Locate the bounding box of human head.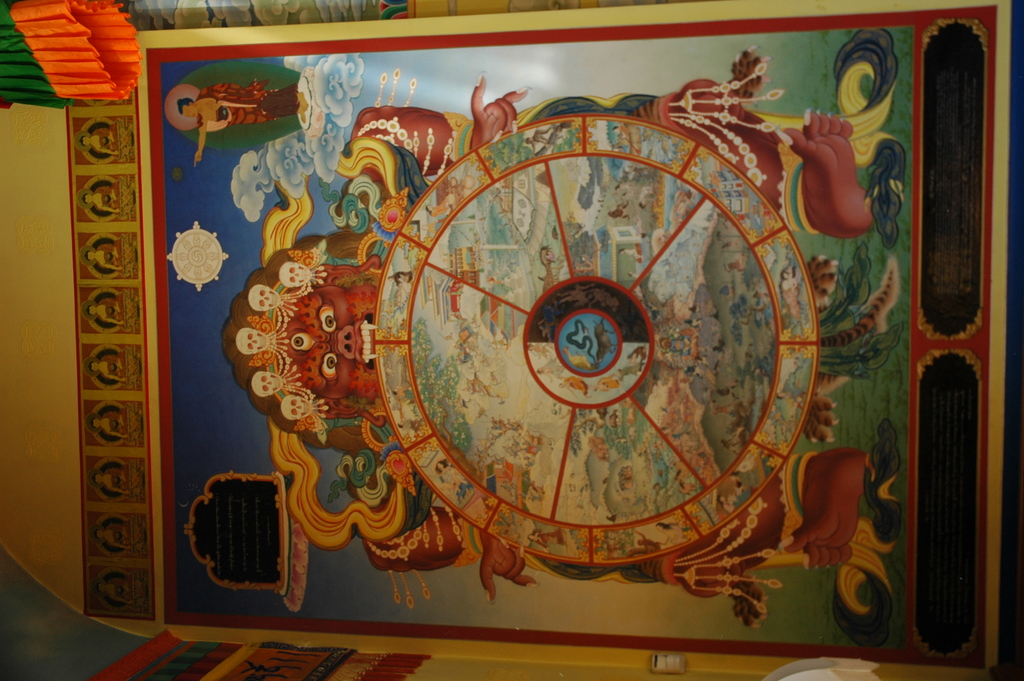
Bounding box: BBox(658, 525, 669, 532).
